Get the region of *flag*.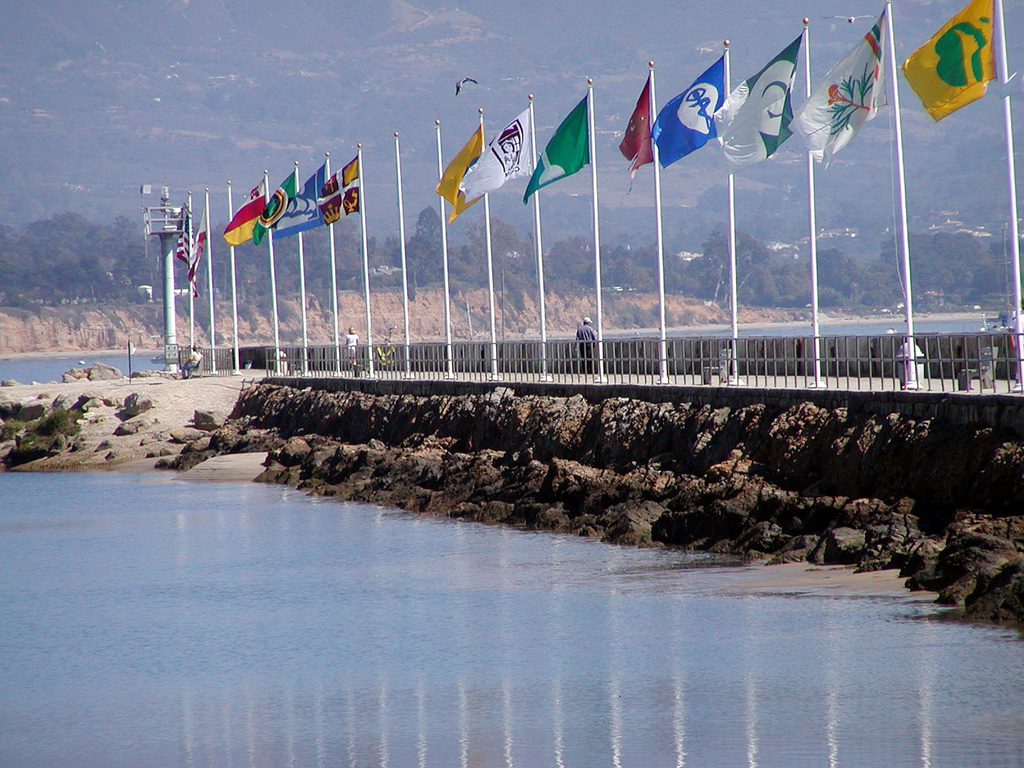
436:127:483:227.
